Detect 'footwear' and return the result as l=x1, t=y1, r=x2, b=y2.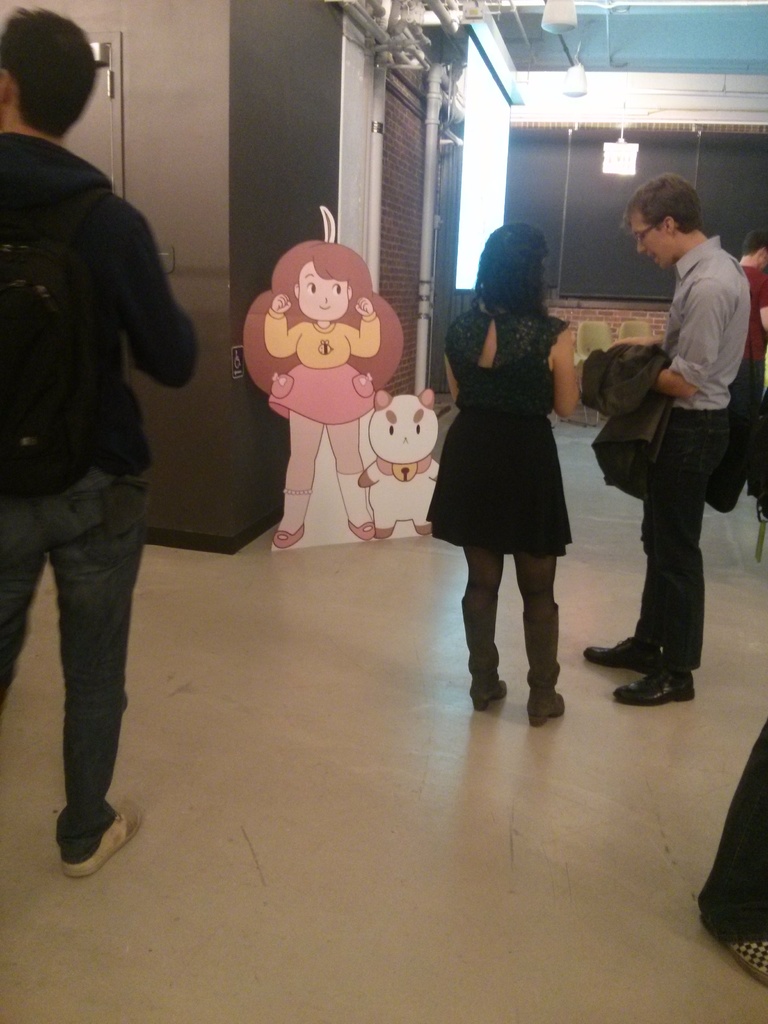
l=477, t=678, r=509, b=708.
